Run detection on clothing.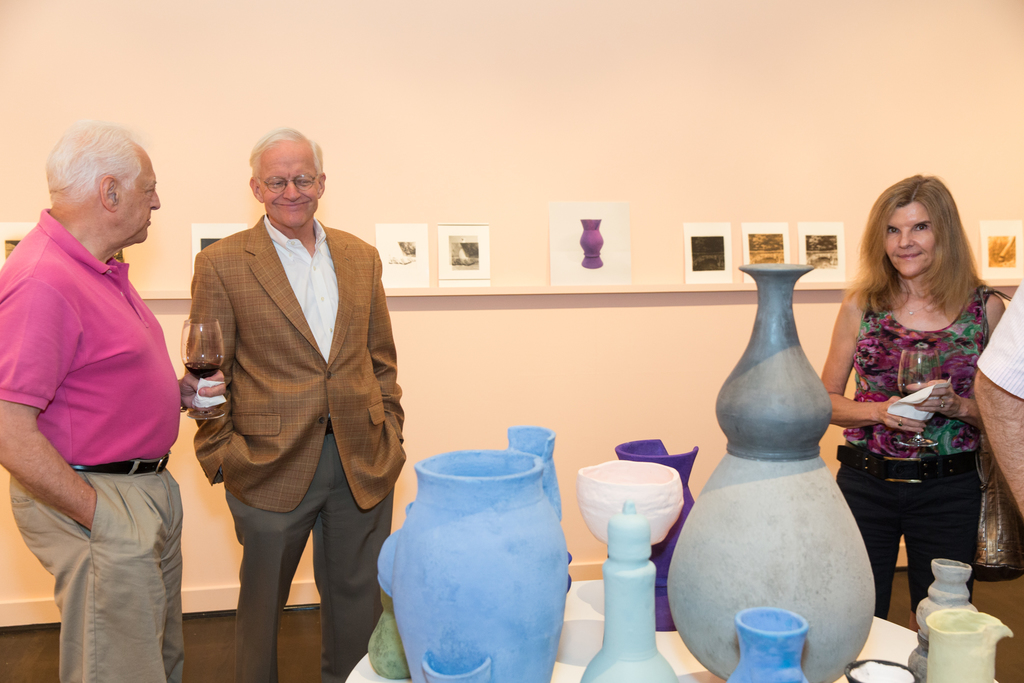
Result: {"x1": 976, "y1": 279, "x2": 1023, "y2": 393}.
